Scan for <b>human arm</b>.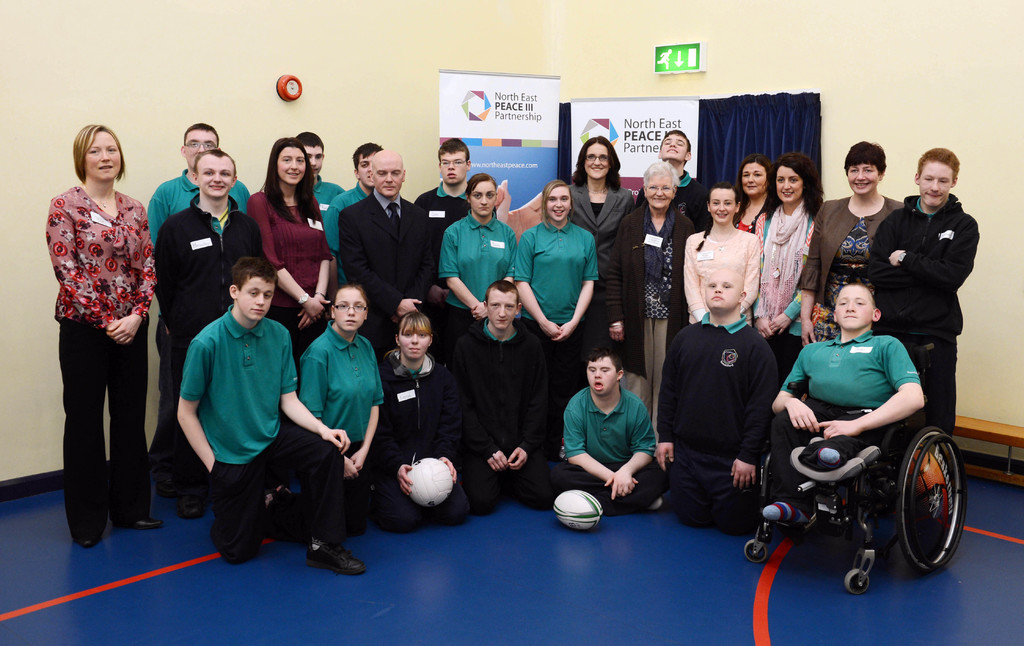
Scan result: [300,251,327,318].
